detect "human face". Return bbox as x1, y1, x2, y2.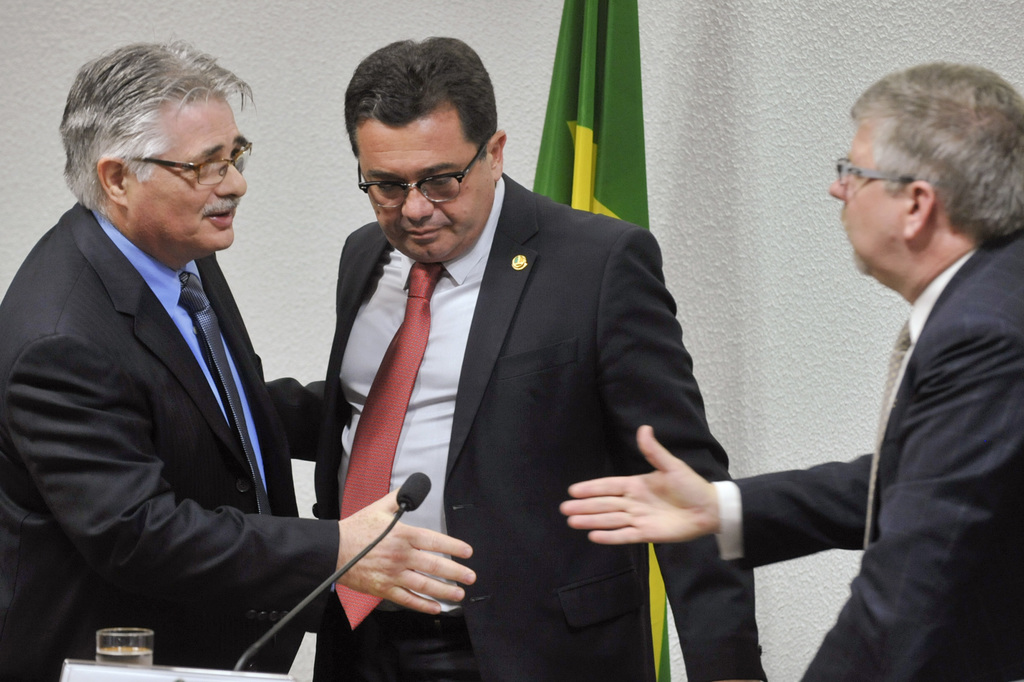
352, 111, 493, 257.
